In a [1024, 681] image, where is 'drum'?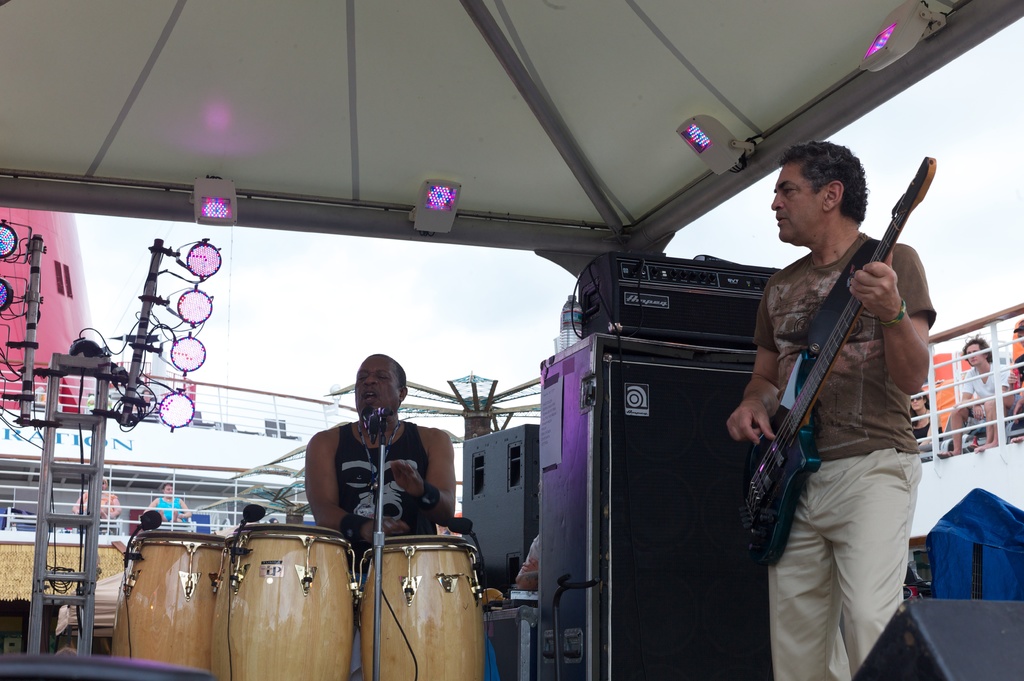
box(105, 526, 215, 669).
